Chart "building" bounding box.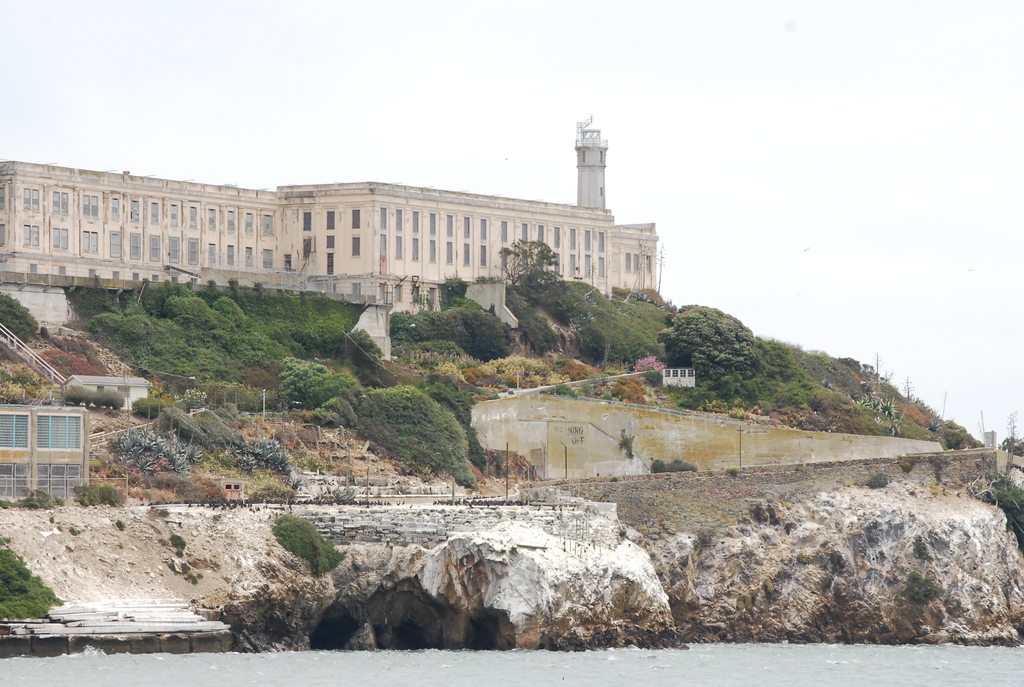
Charted: {"x1": 0, "y1": 116, "x2": 661, "y2": 322}.
